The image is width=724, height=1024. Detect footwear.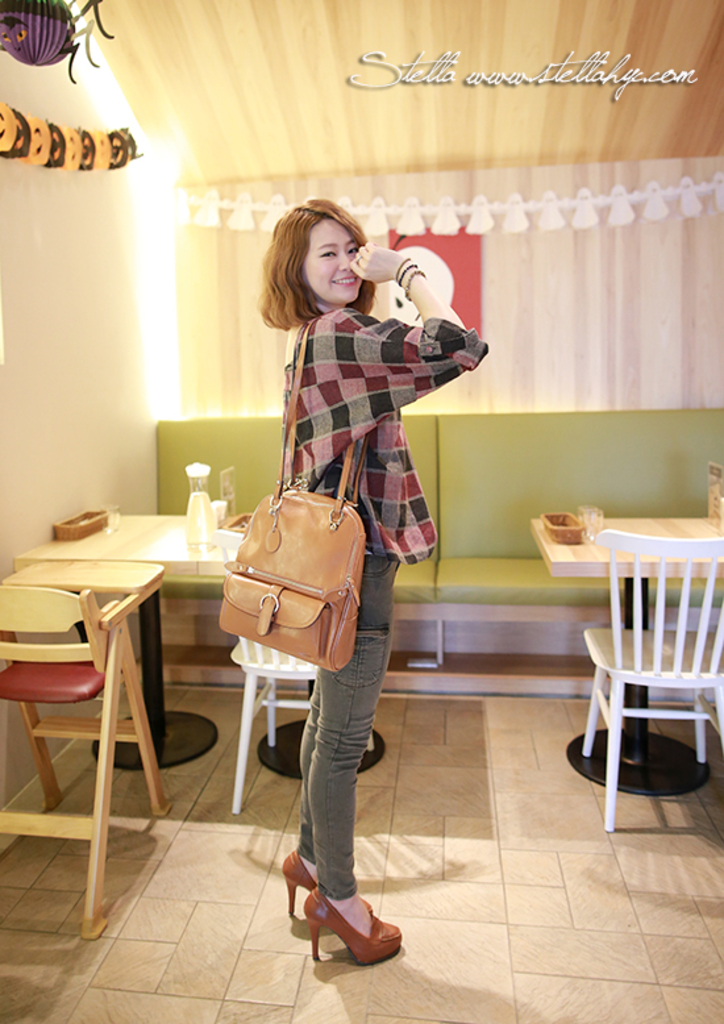
Detection: x1=287 y1=838 x2=337 y2=921.
